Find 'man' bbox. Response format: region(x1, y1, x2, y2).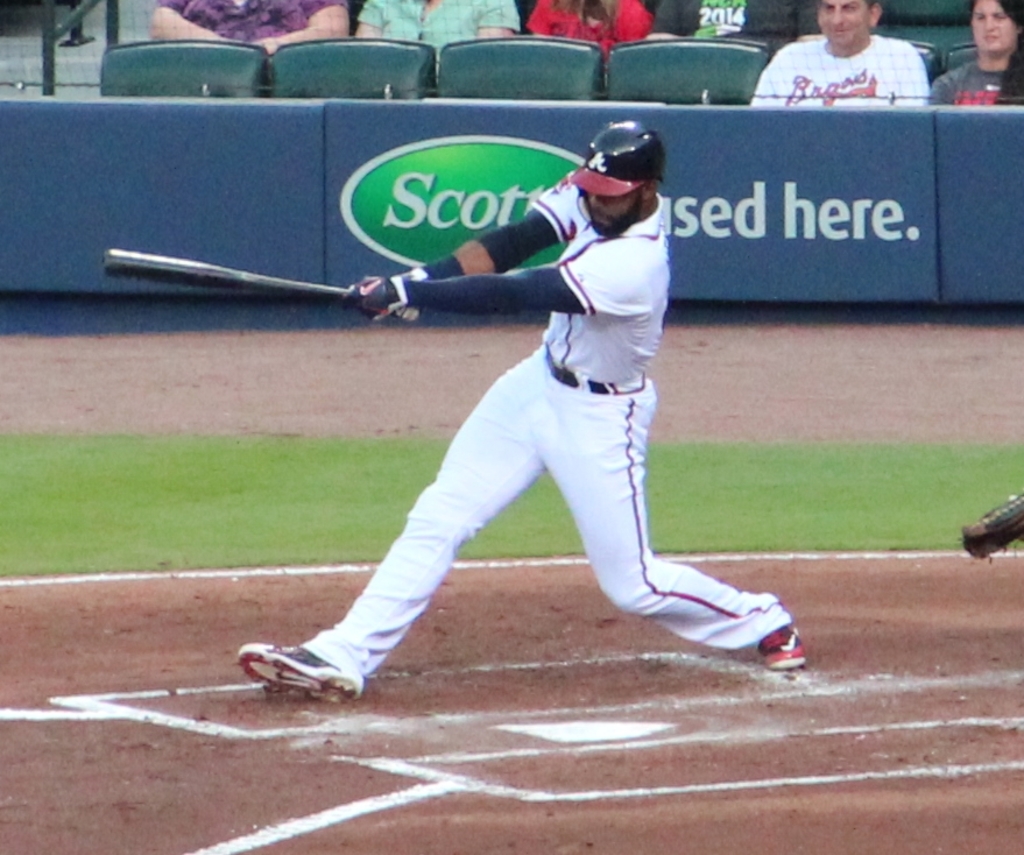
region(751, 0, 930, 103).
